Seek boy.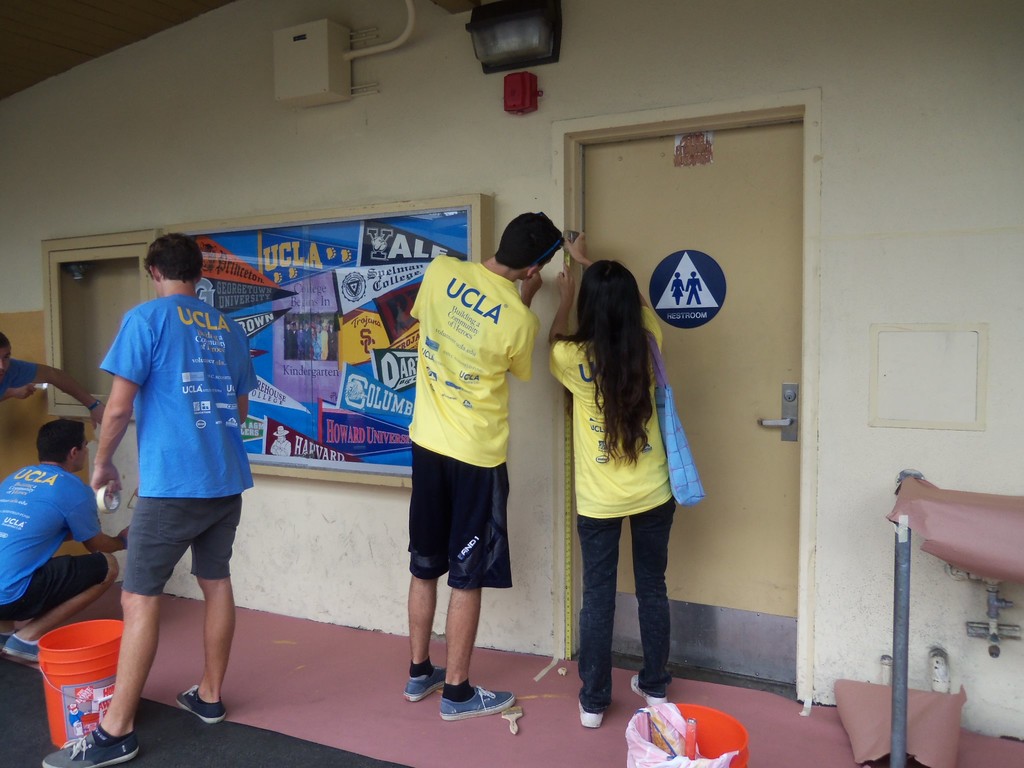
left=411, top=214, right=568, bottom=726.
